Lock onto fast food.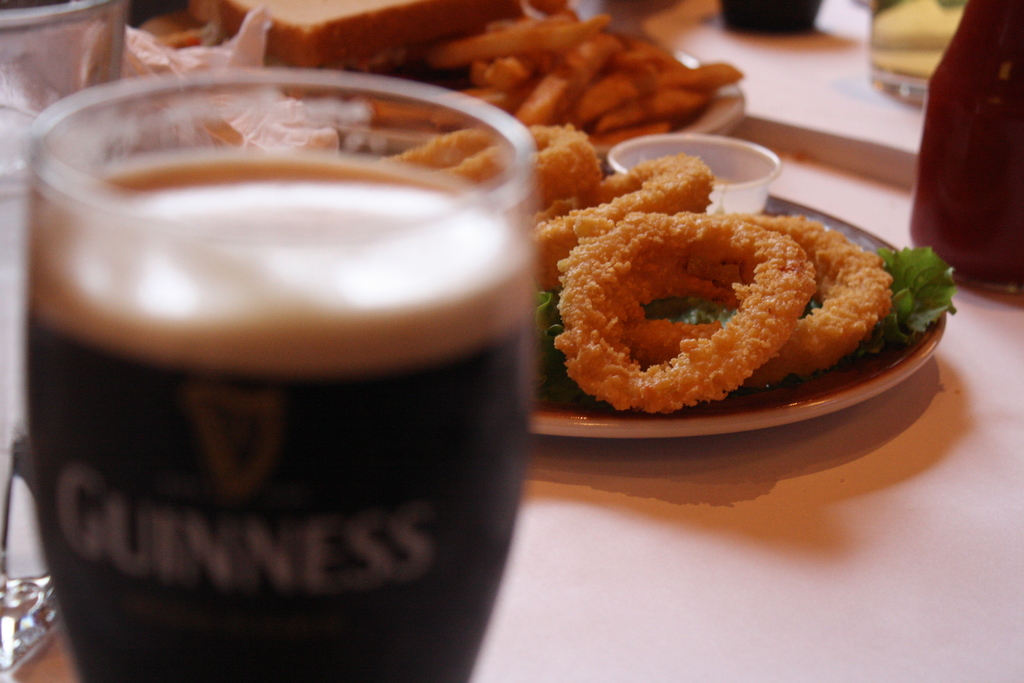
Locked: 448, 114, 607, 229.
